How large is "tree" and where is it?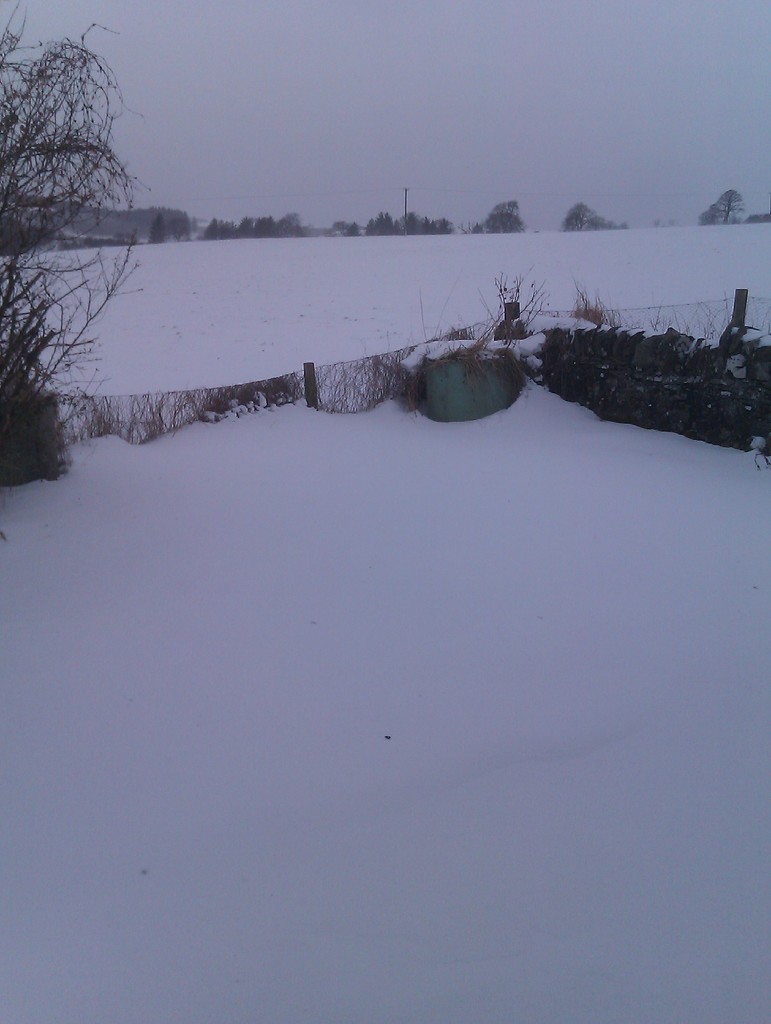
Bounding box: pyautogui.locateOnScreen(0, 0, 153, 493).
